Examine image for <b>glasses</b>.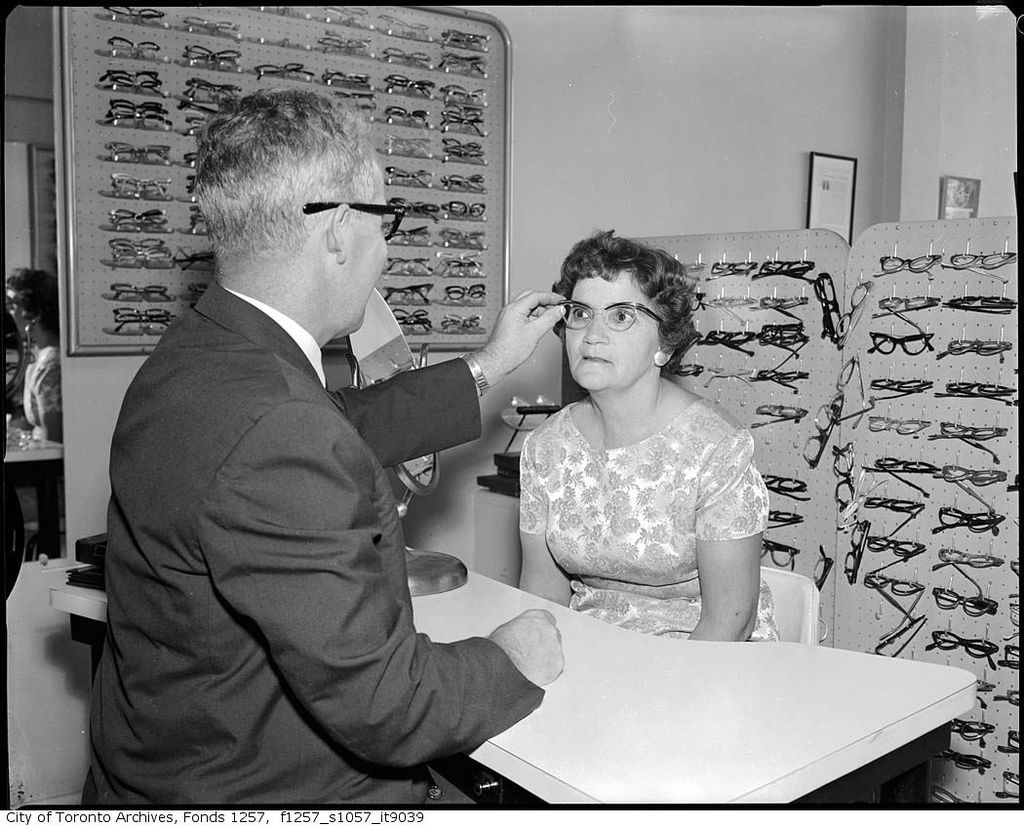
Examination result: [447,198,493,220].
